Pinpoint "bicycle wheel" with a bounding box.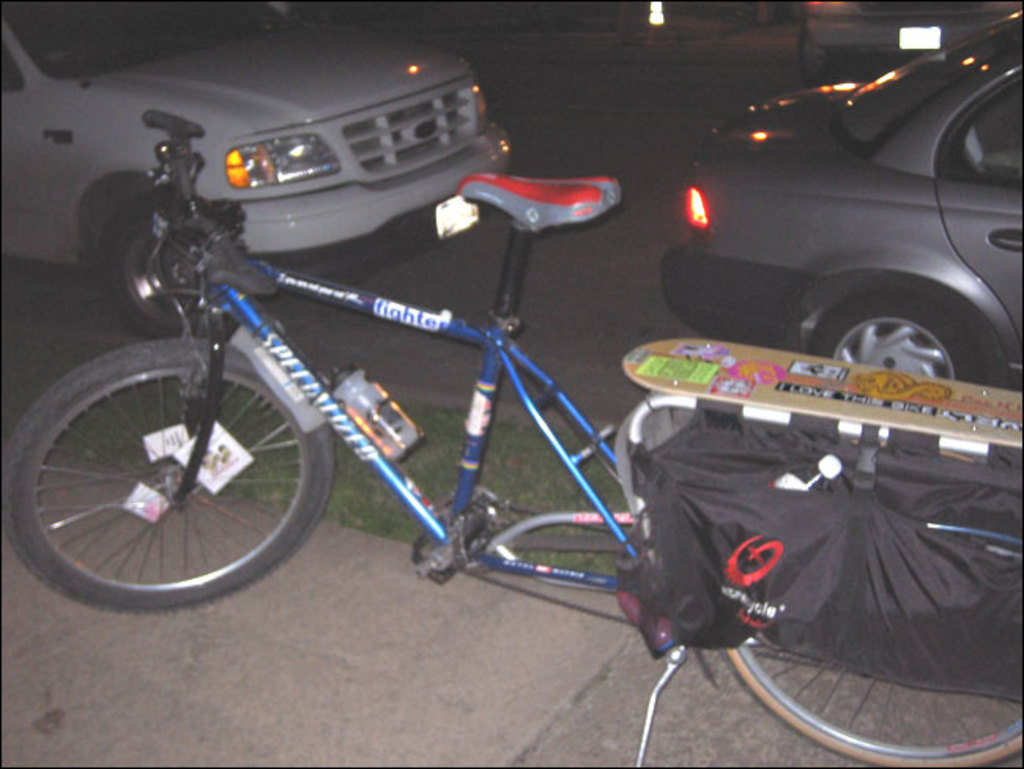
x1=709, y1=437, x2=1022, y2=767.
